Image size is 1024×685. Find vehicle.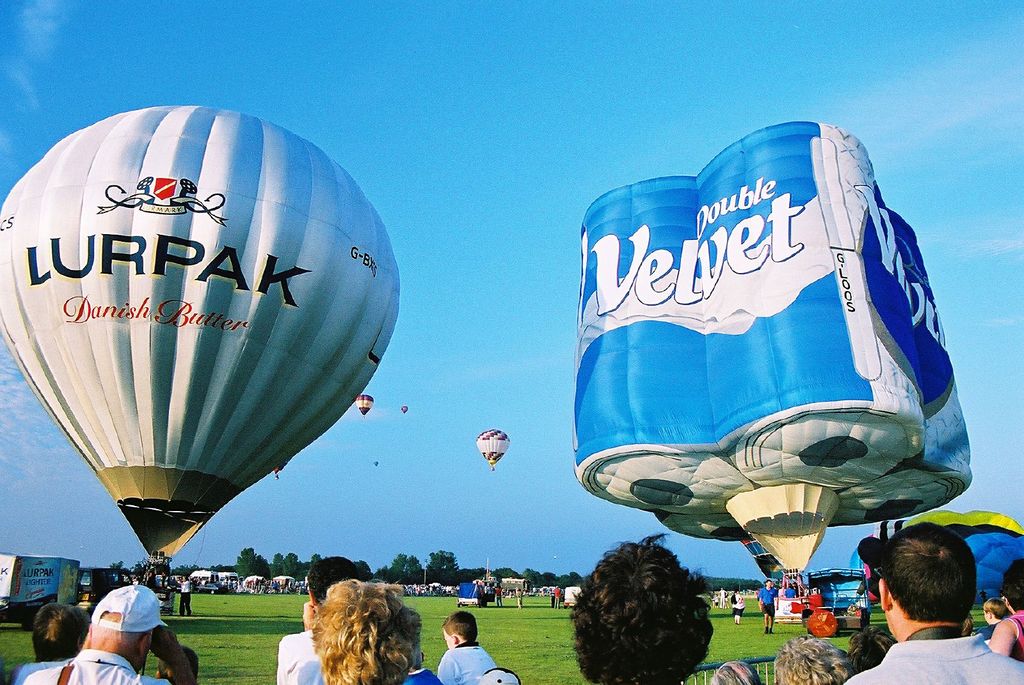
{"left": 806, "top": 567, "right": 872, "bottom": 632}.
